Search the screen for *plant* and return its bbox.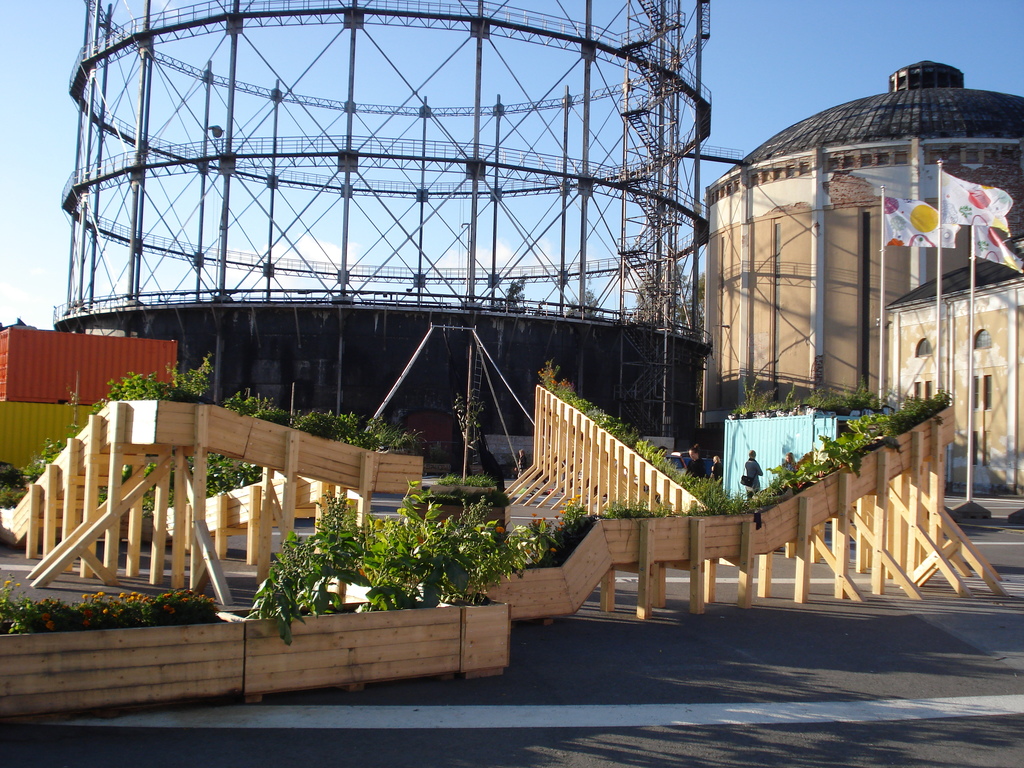
Found: 422 393 505 509.
